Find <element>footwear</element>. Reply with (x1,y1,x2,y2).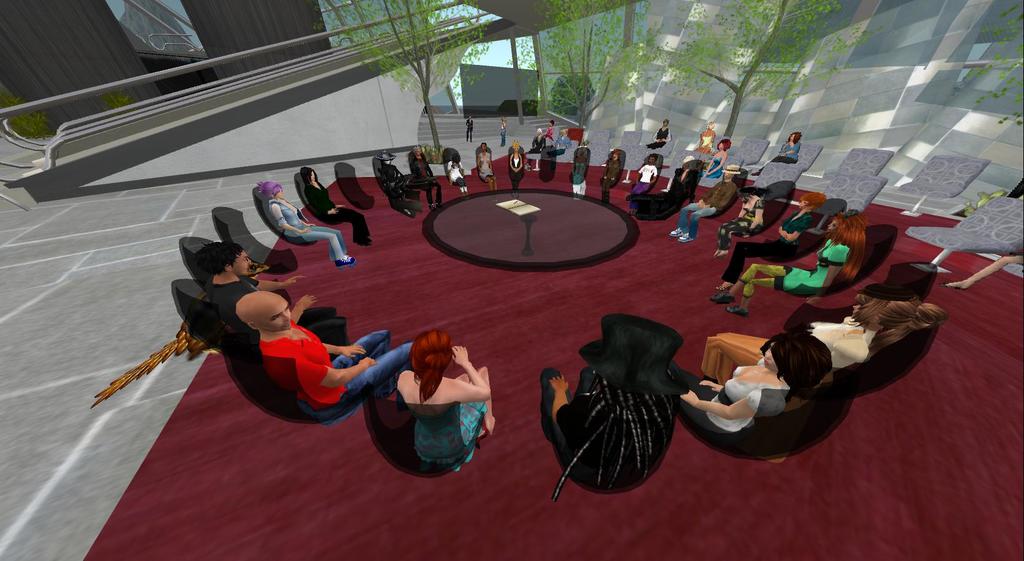
(710,291,732,304).
